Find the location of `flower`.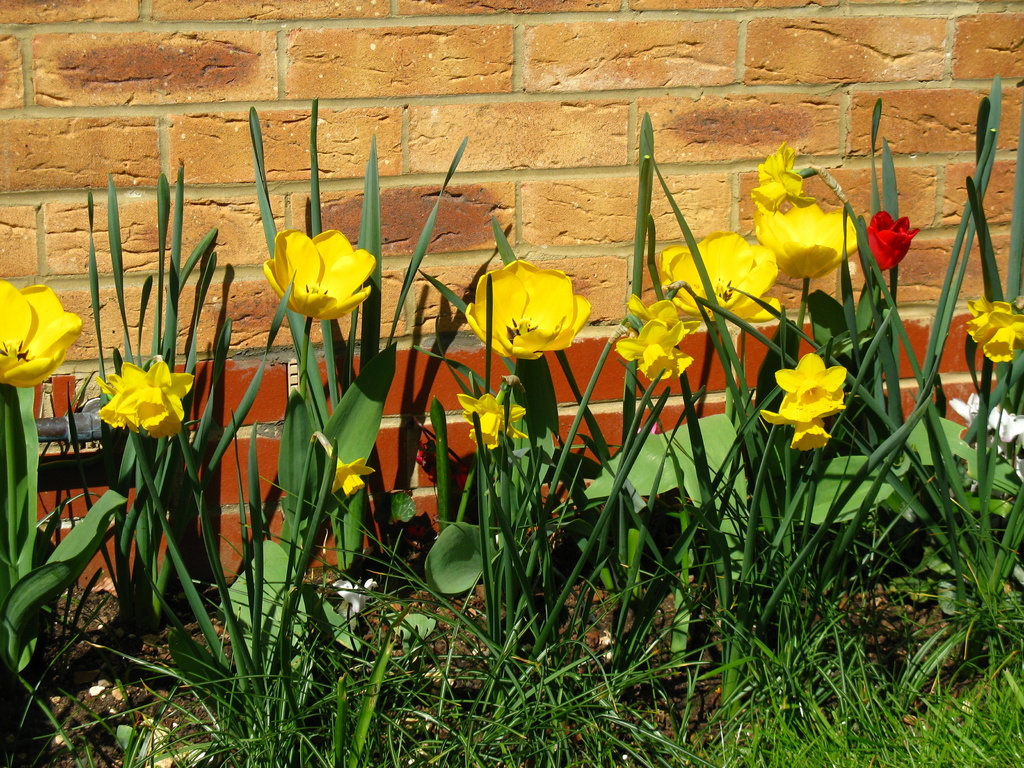
Location: bbox=(791, 419, 828, 454).
